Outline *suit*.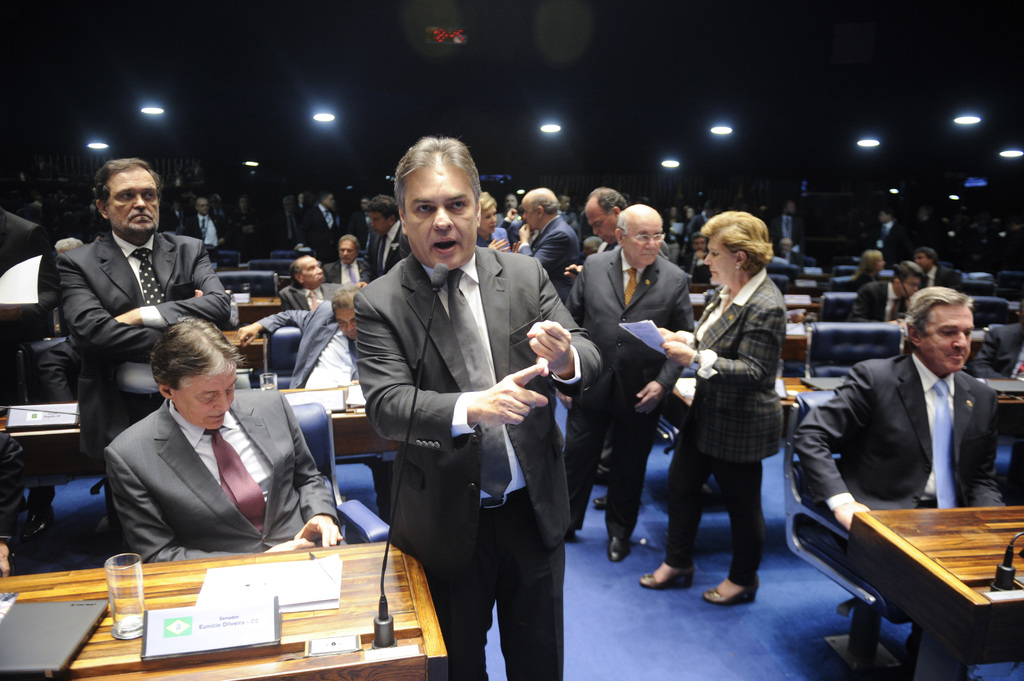
Outline: [973,324,1023,382].
